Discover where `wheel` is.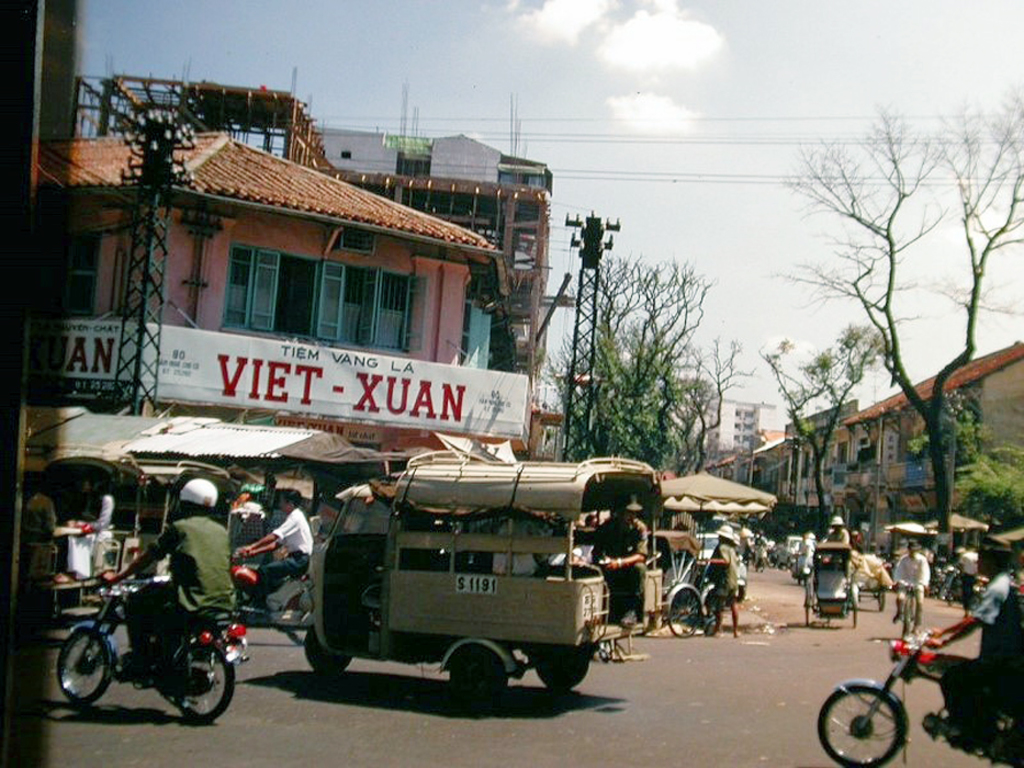
Discovered at [899, 595, 913, 644].
